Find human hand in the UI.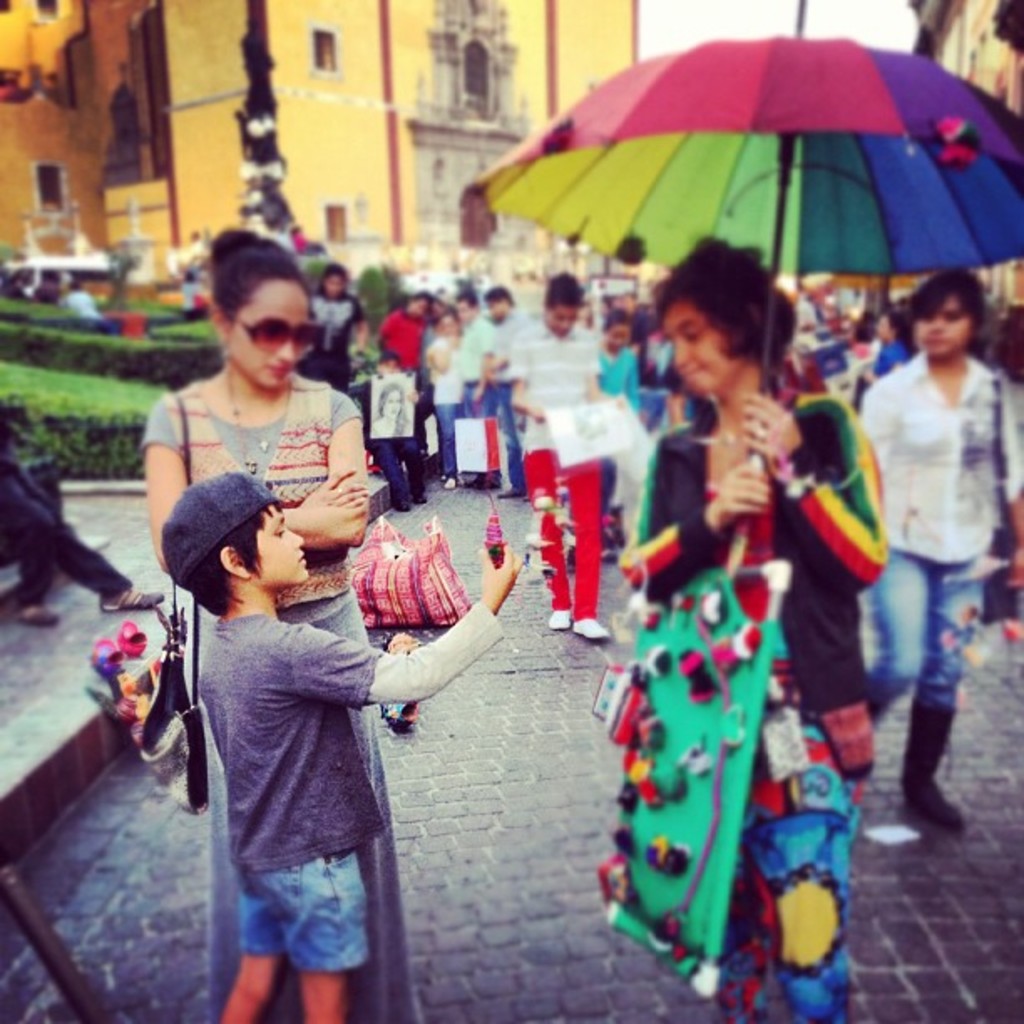
UI element at [left=738, top=392, right=801, bottom=458].
